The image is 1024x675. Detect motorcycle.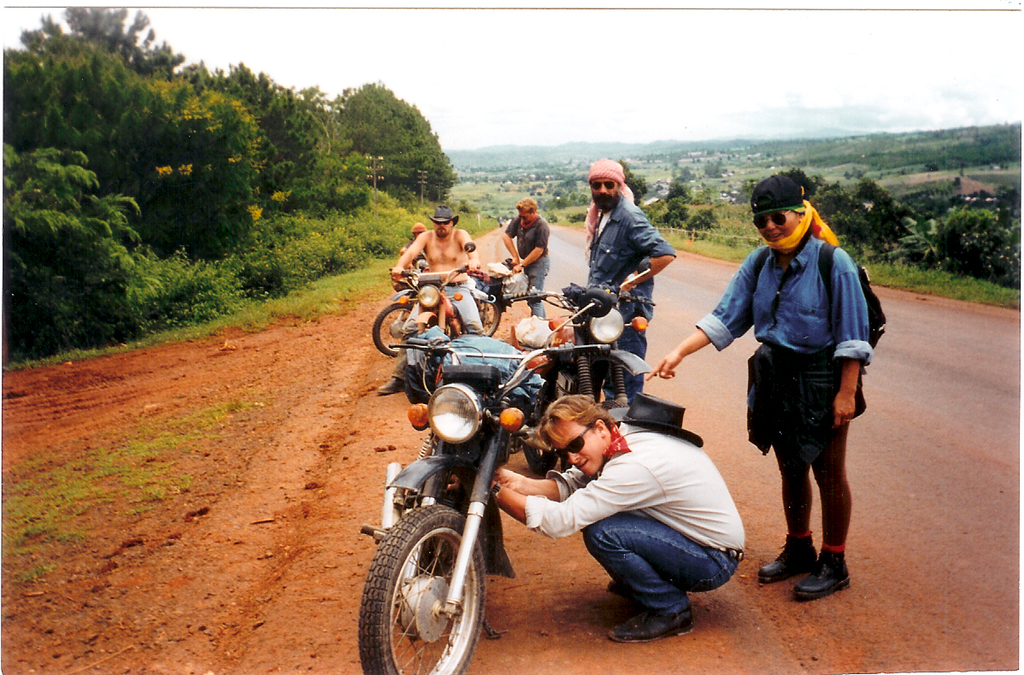
Detection: bbox=[499, 255, 649, 477].
